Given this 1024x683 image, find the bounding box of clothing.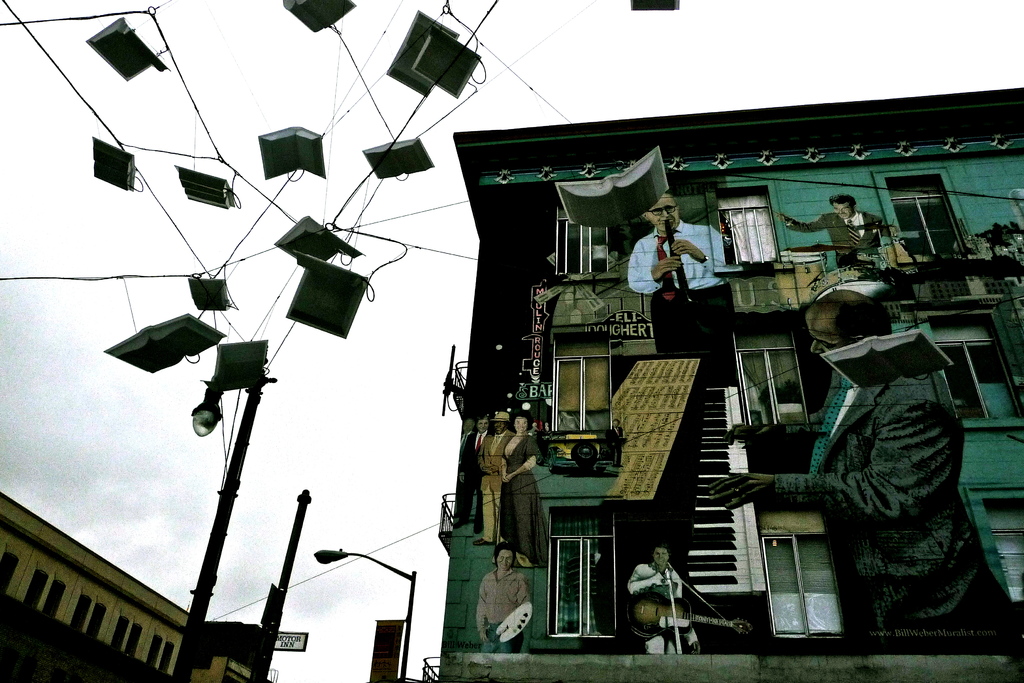
l=495, t=429, r=557, b=567.
